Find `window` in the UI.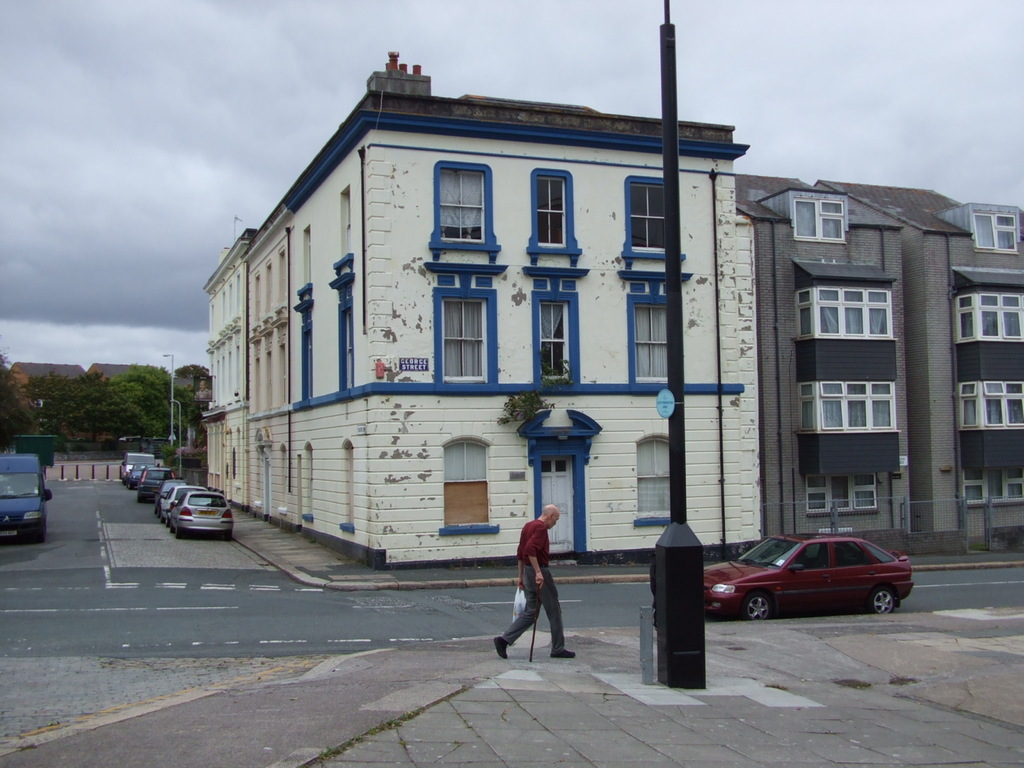
UI element at rect(793, 285, 896, 340).
